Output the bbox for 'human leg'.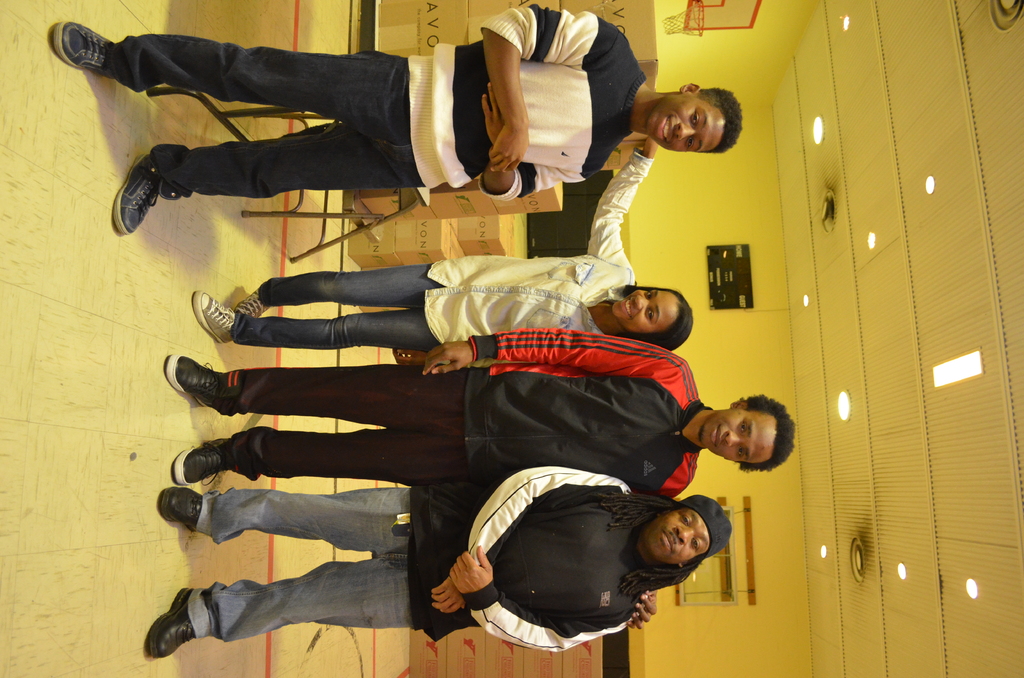
rect(141, 556, 405, 656).
